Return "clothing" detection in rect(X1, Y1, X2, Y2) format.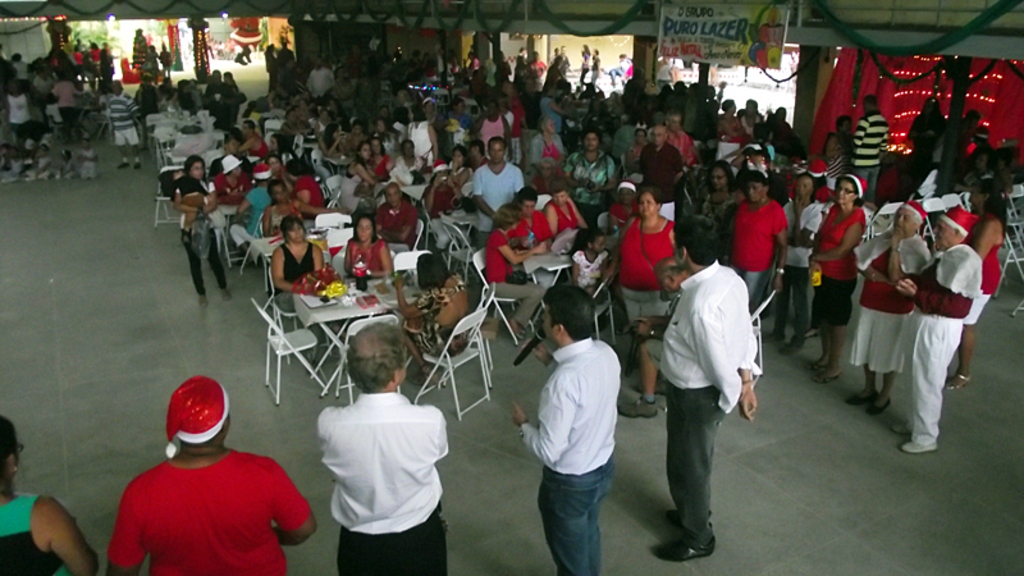
rect(522, 338, 625, 575).
